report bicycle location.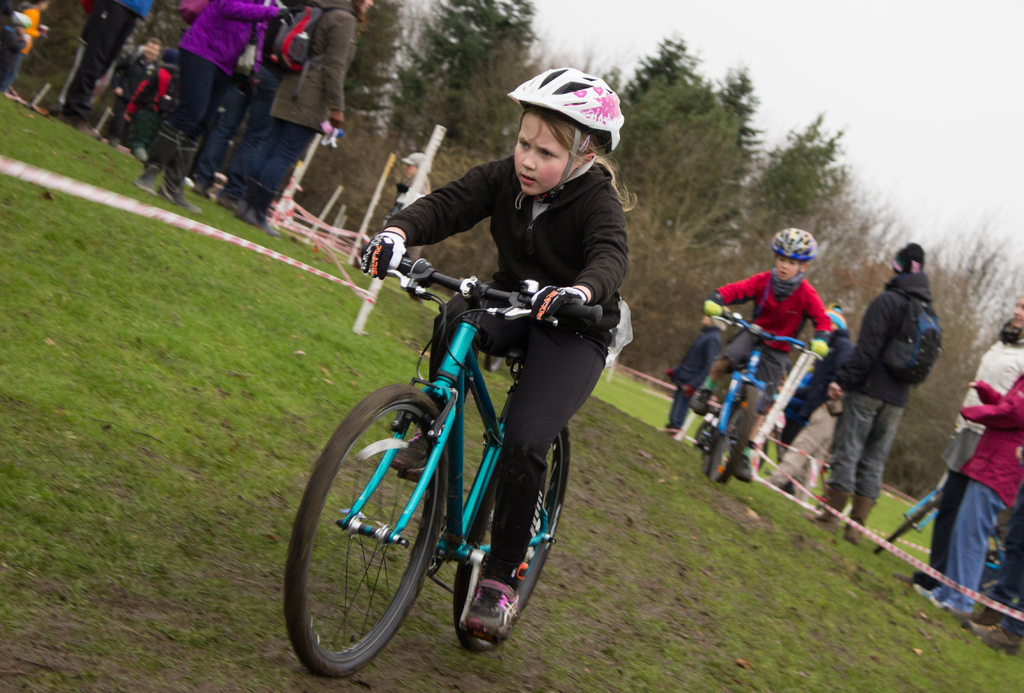
Report: [688,313,832,489].
